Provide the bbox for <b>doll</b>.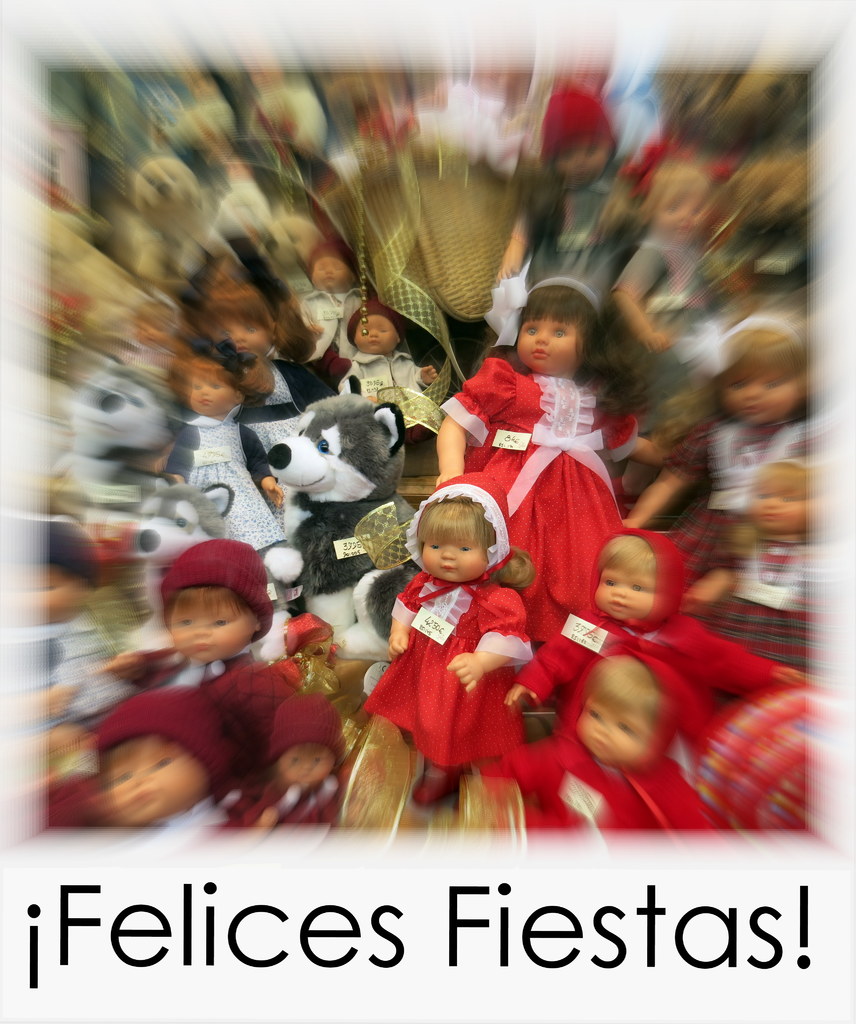
<box>267,691,366,825</box>.
